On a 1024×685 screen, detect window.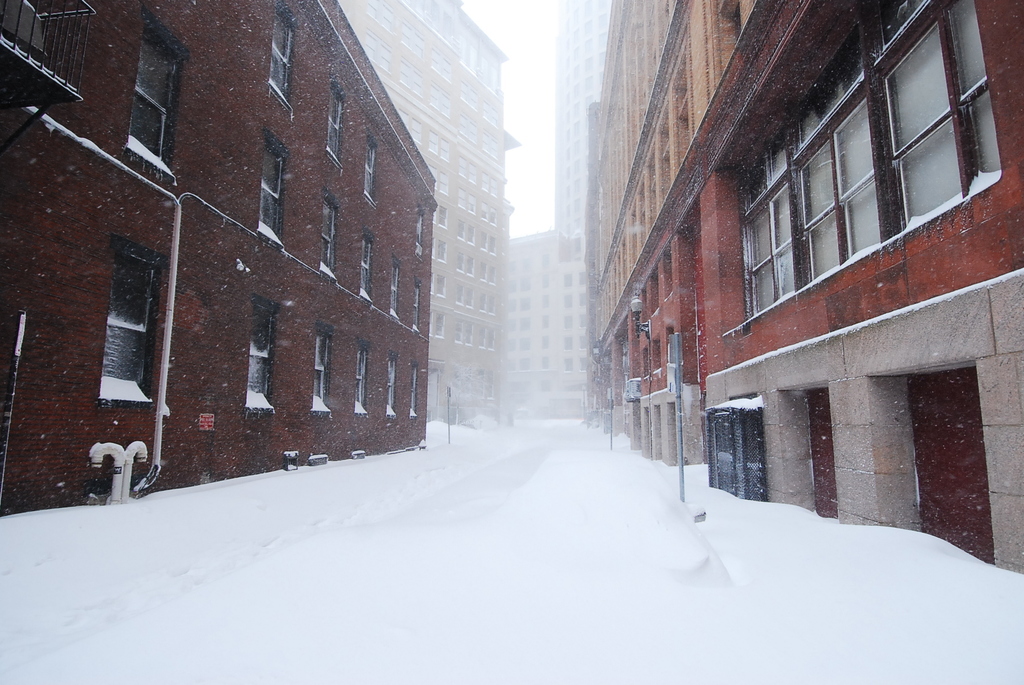
box=[99, 237, 157, 384].
